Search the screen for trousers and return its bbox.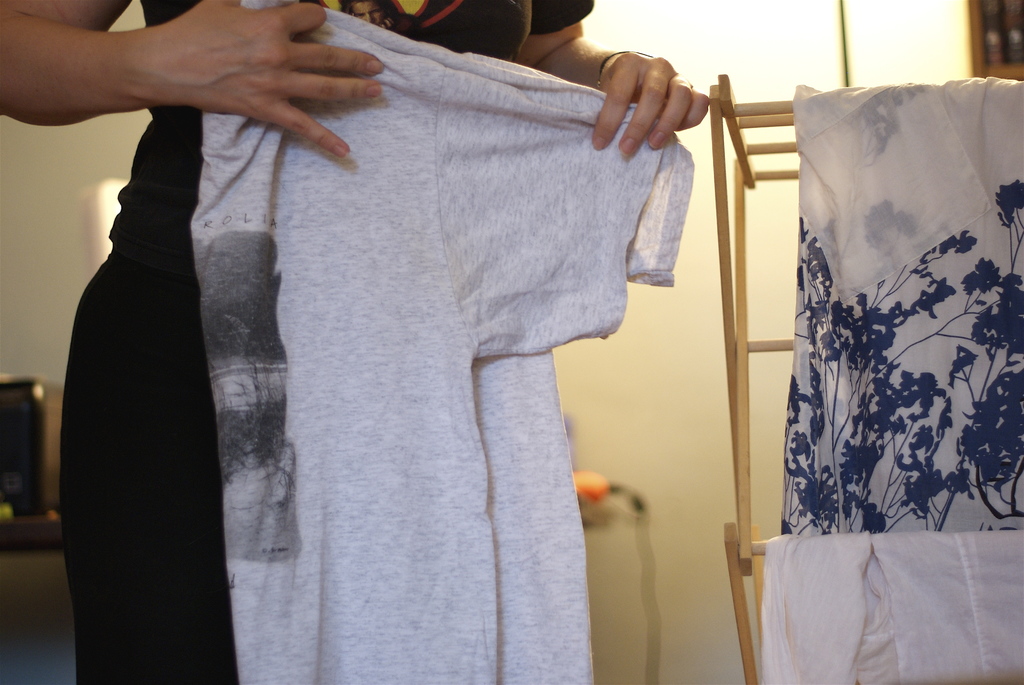
Found: 62 260 235 684.
